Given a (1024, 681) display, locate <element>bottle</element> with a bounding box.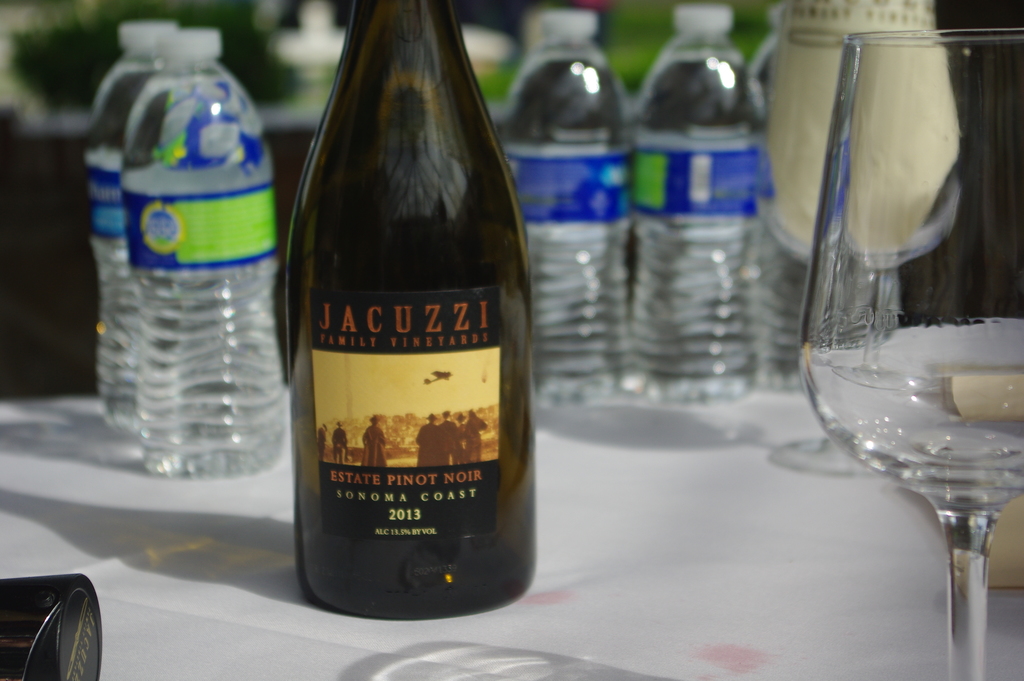
Located: 83, 19, 177, 432.
